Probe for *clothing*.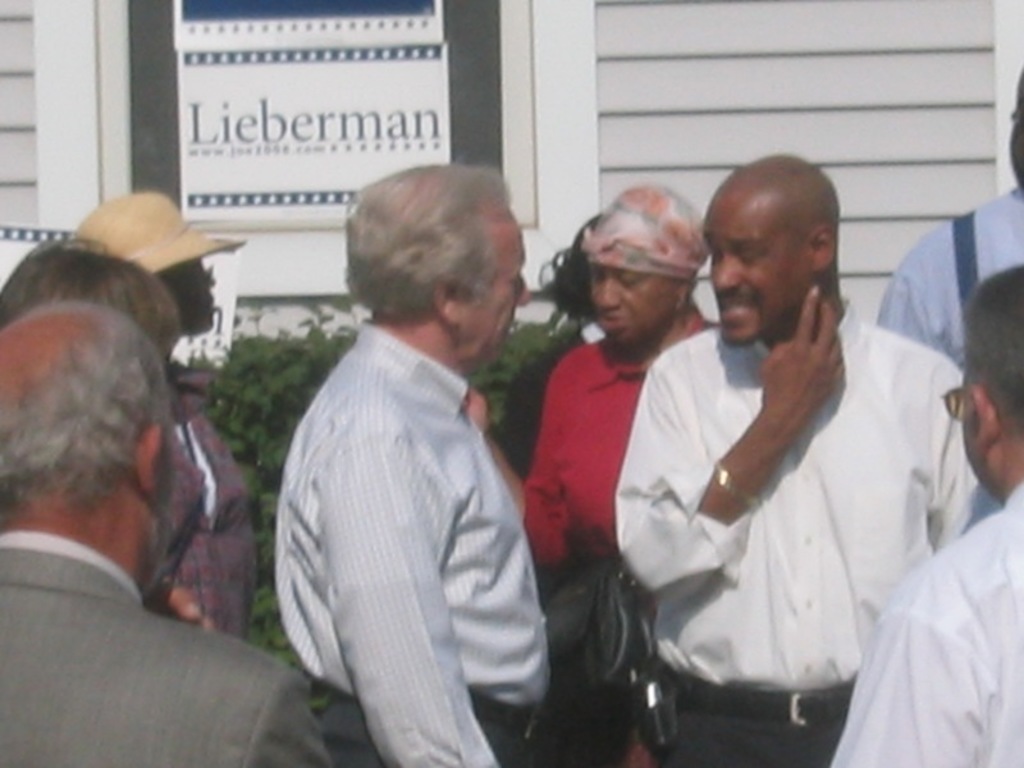
Probe result: 148:357:270:645.
